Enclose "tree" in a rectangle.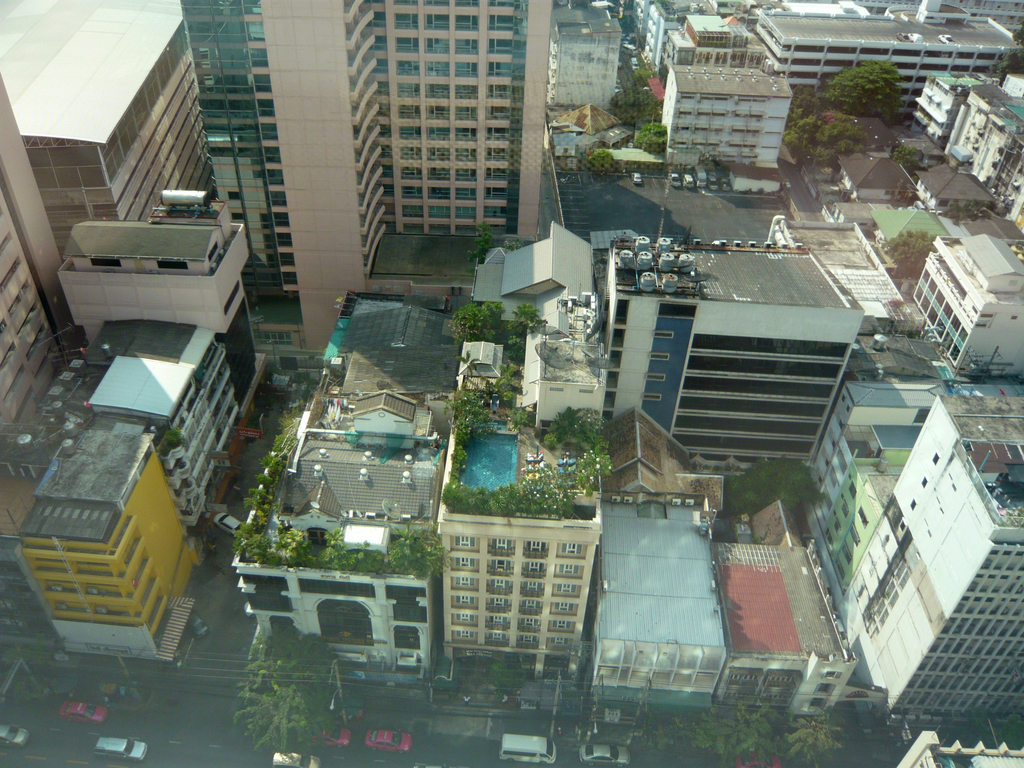
rect(323, 528, 347, 555).
